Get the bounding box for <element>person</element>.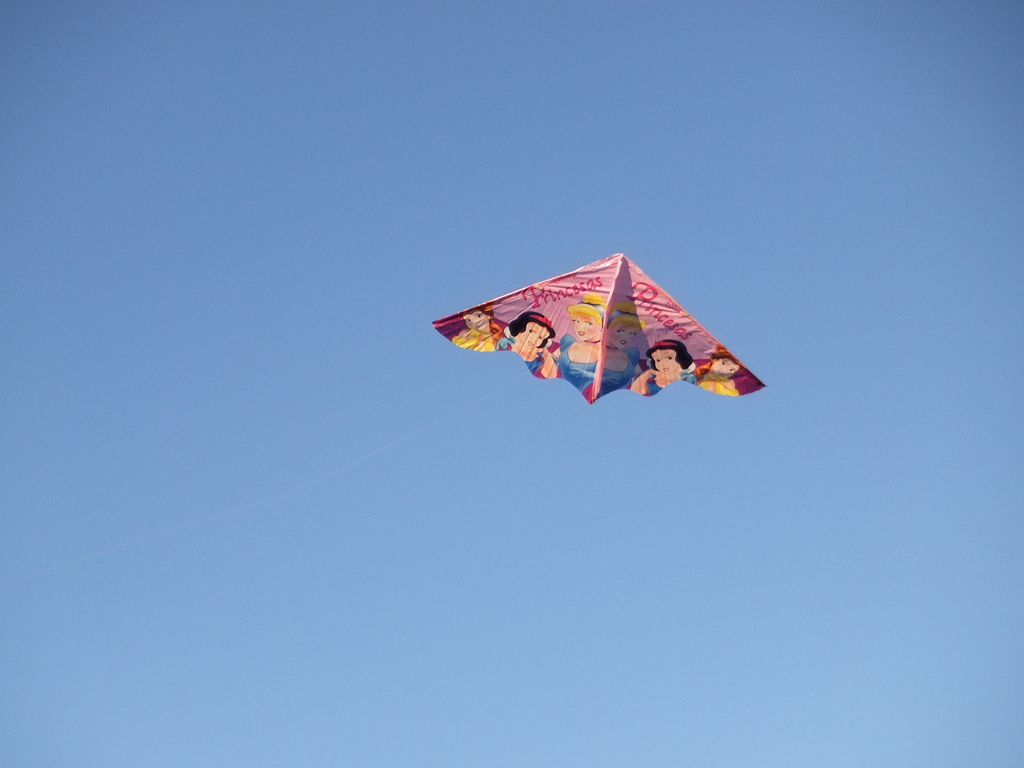
[x1=698, y1=347, x2=749, y2=399].
